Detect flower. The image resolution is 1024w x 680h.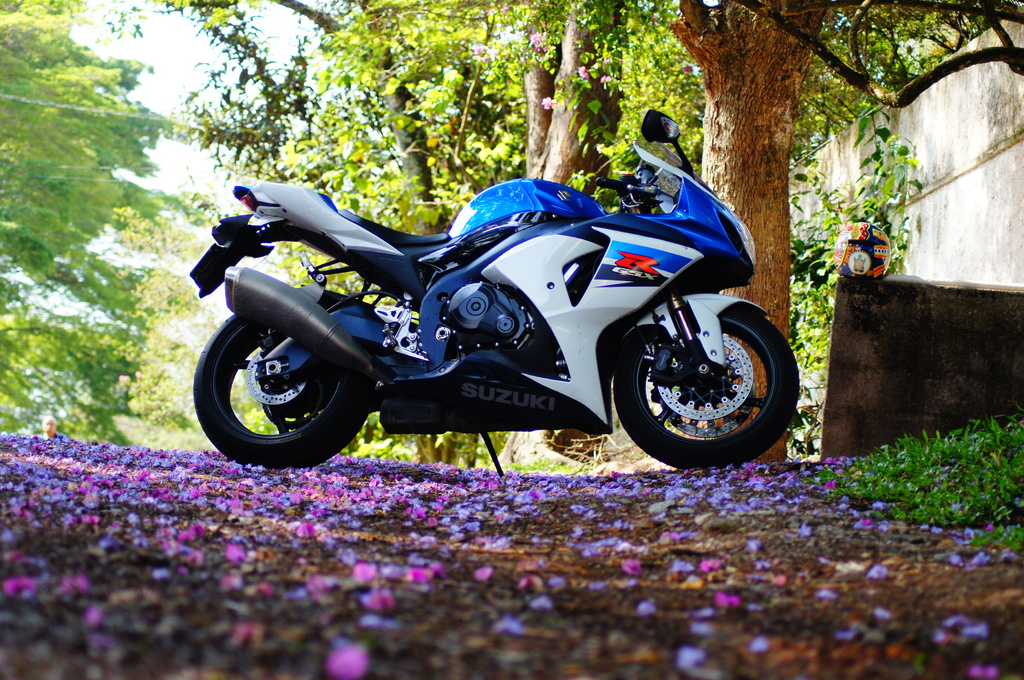
[x1=320, y1=639, x2=371, y2=679].
